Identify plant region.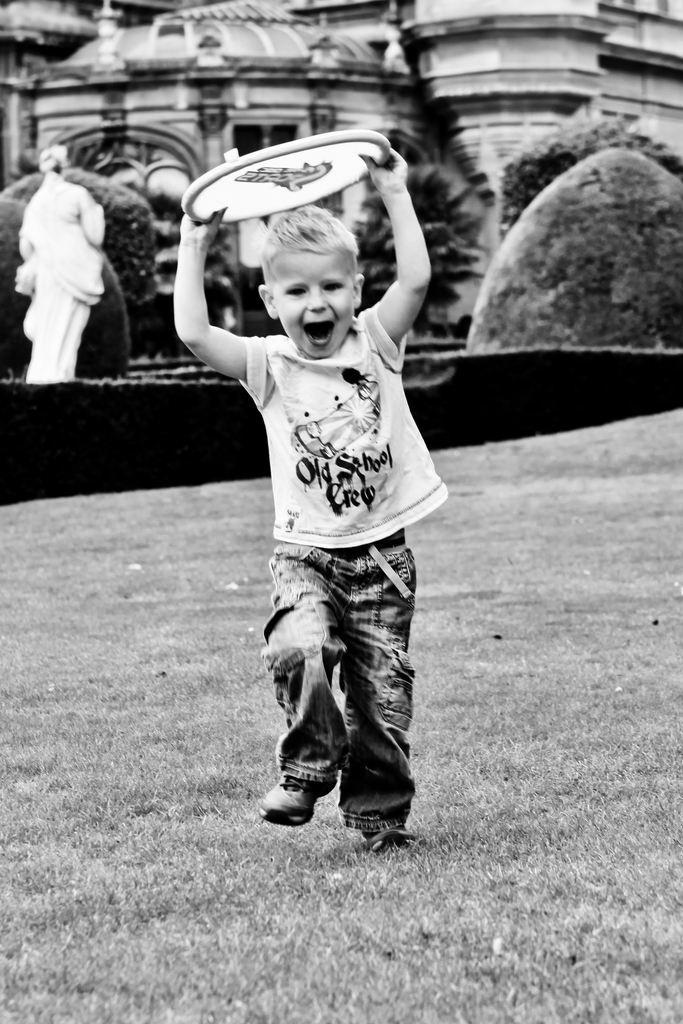
Region: [465, 145, 682, 353].
